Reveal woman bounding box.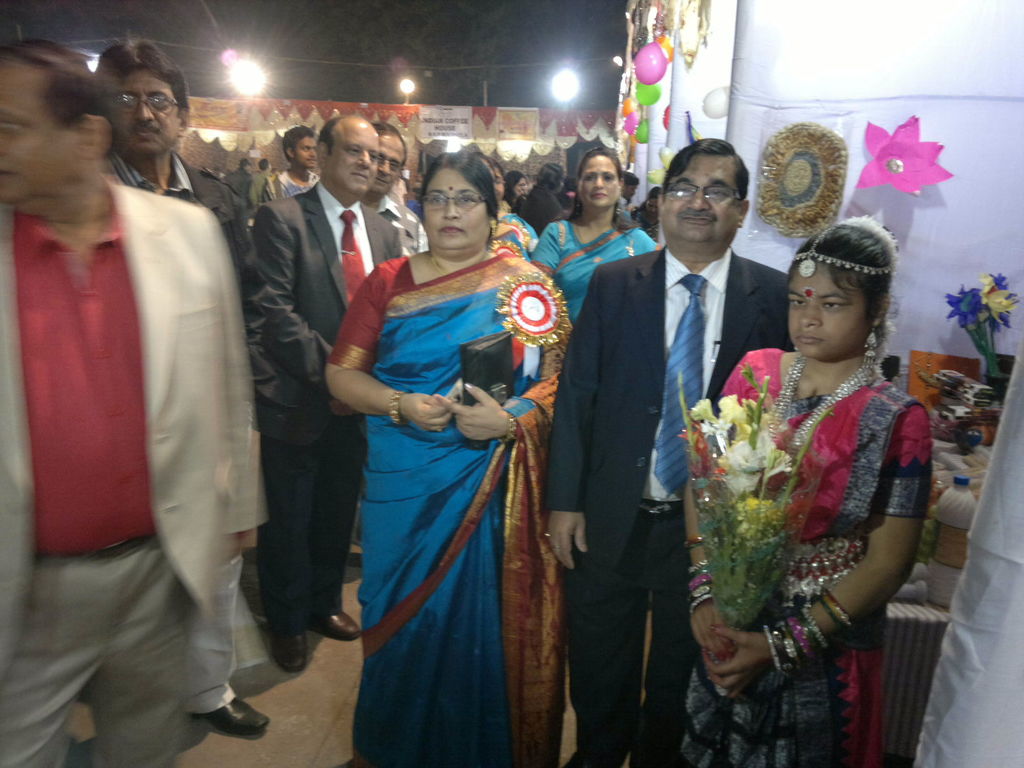
Revealed: rect(307, 153, 581, 746).
